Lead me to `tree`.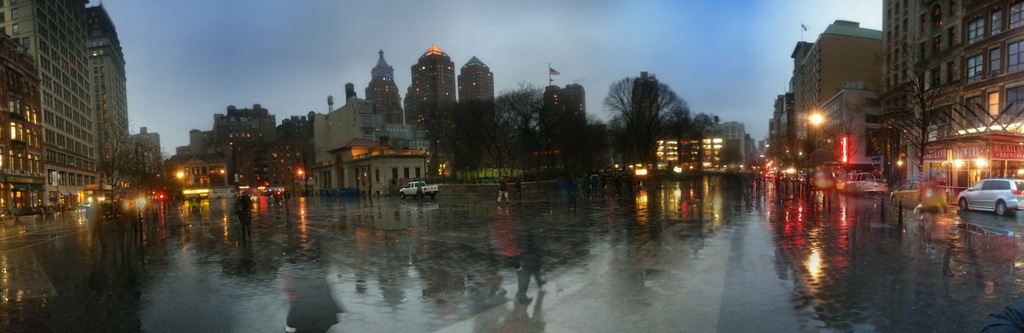
Lead to [x1=602, y1=58, x2=700, y2=164].
